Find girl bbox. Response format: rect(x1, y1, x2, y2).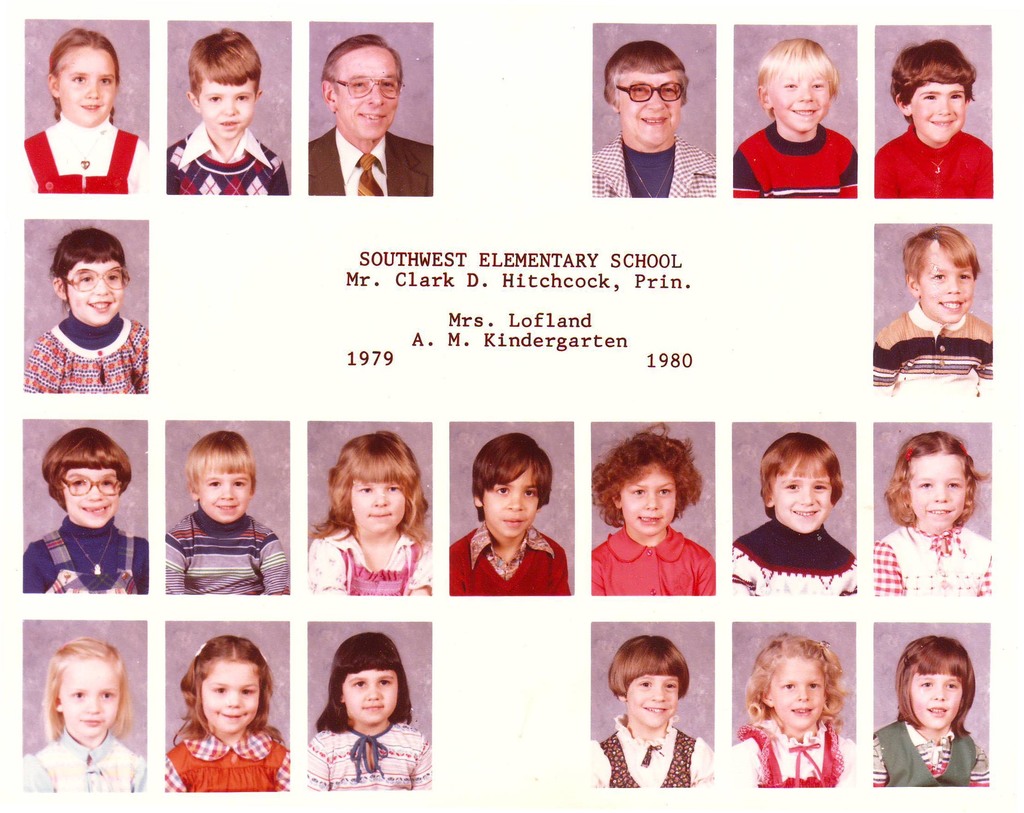
rect(872, 434, 993, 596).
